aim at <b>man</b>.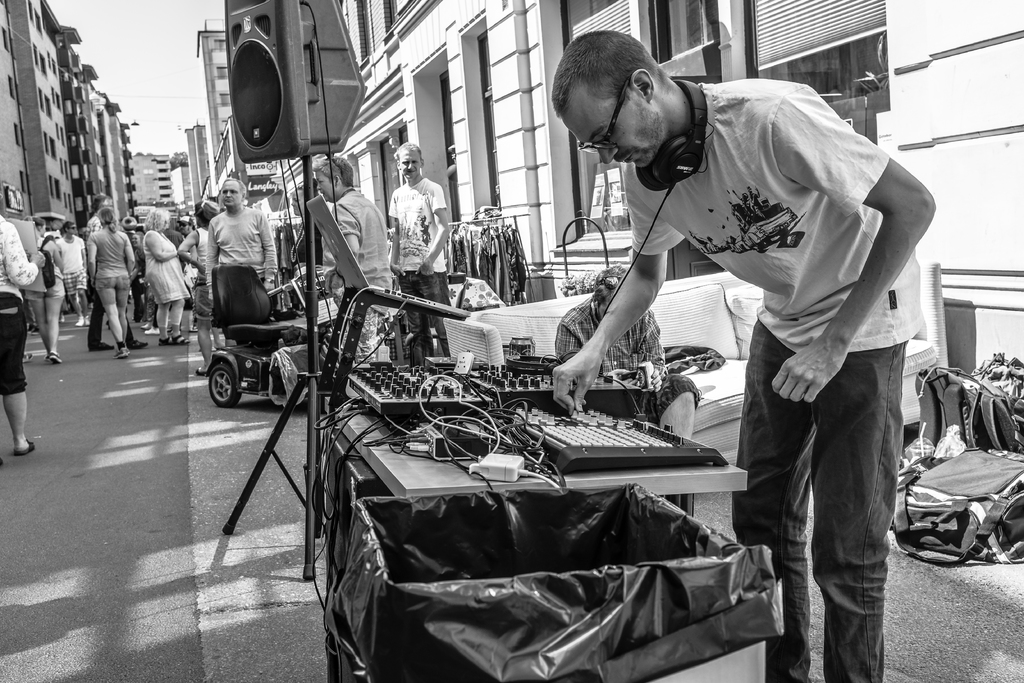
Aimed at [392, 140, 451, 369].
